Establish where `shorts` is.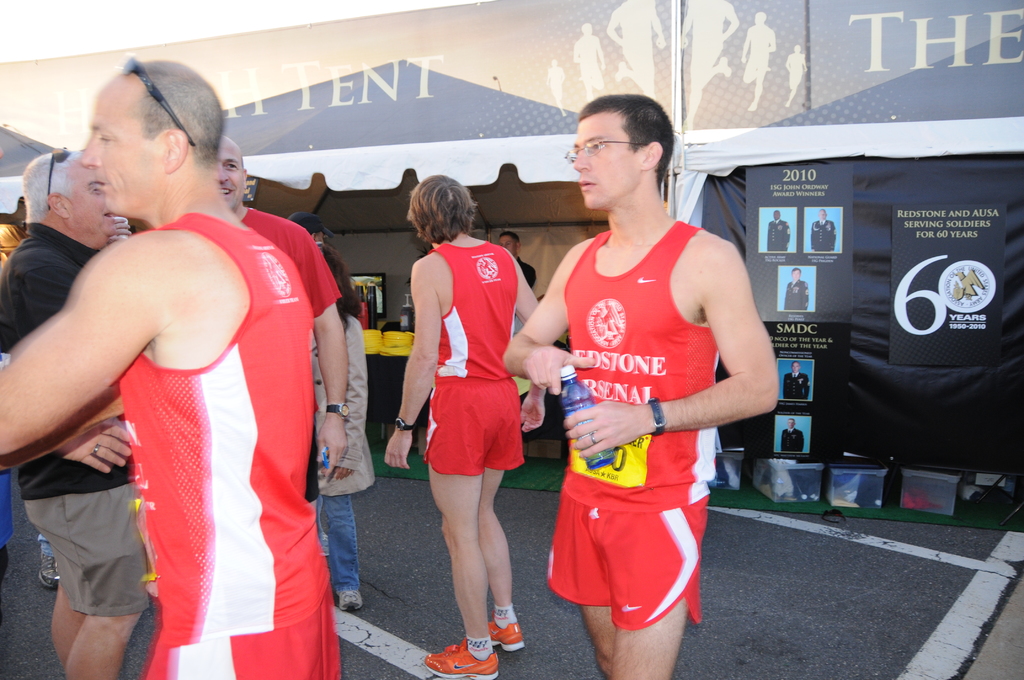
Established at [left=550, top=494, right=712, bottom=629].
